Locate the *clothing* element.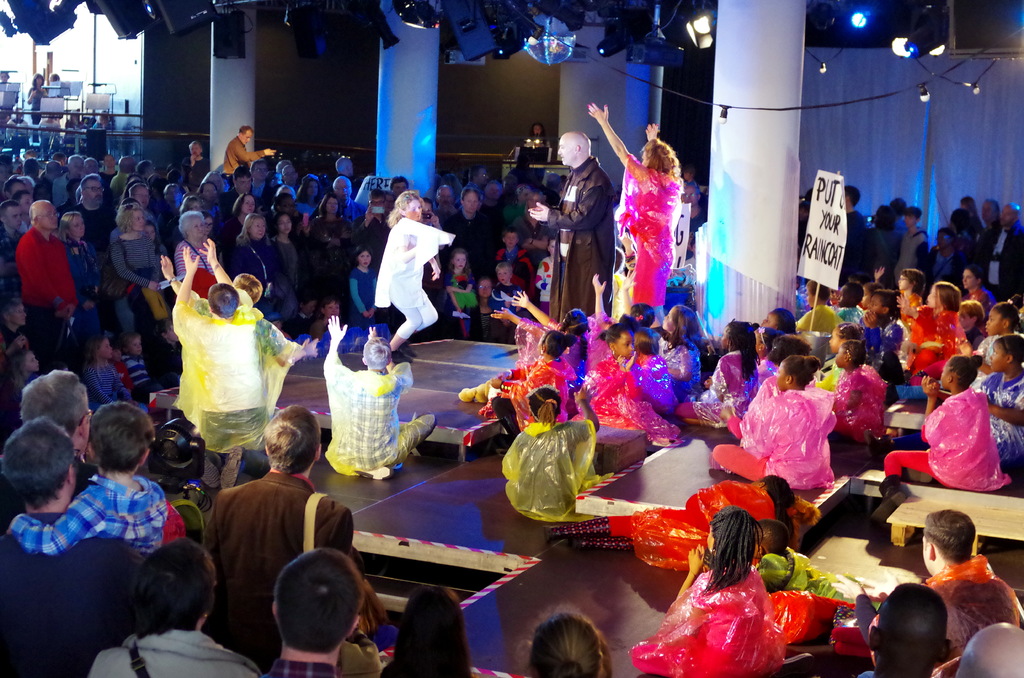
Element bbox: 534:253:554:310.
